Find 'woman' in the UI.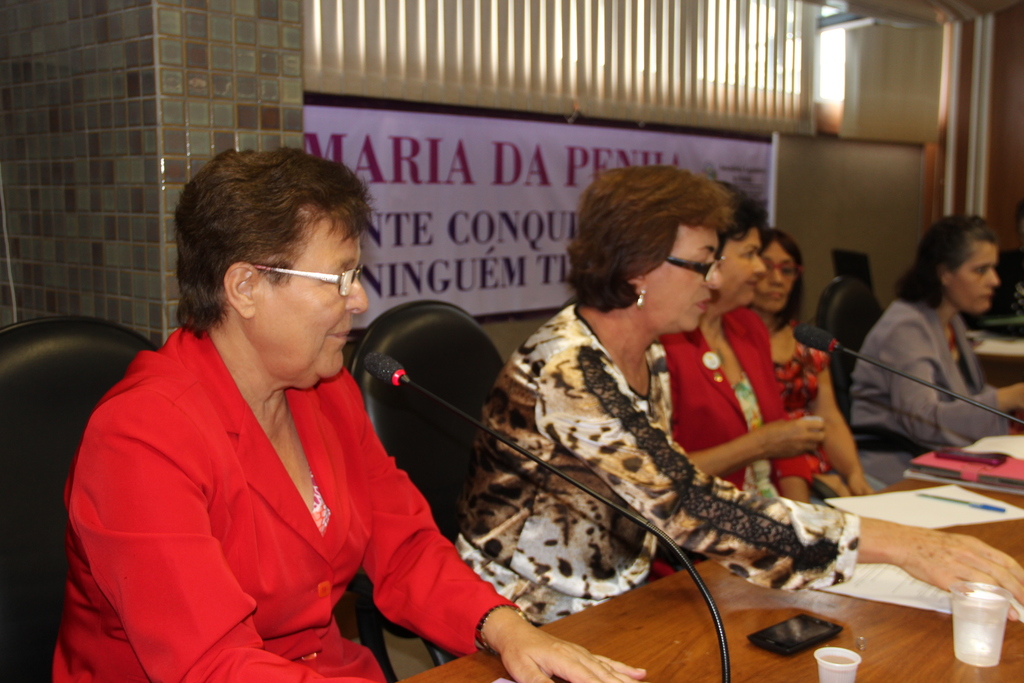
UI element at select_region(436, 161, 1023, 671).
